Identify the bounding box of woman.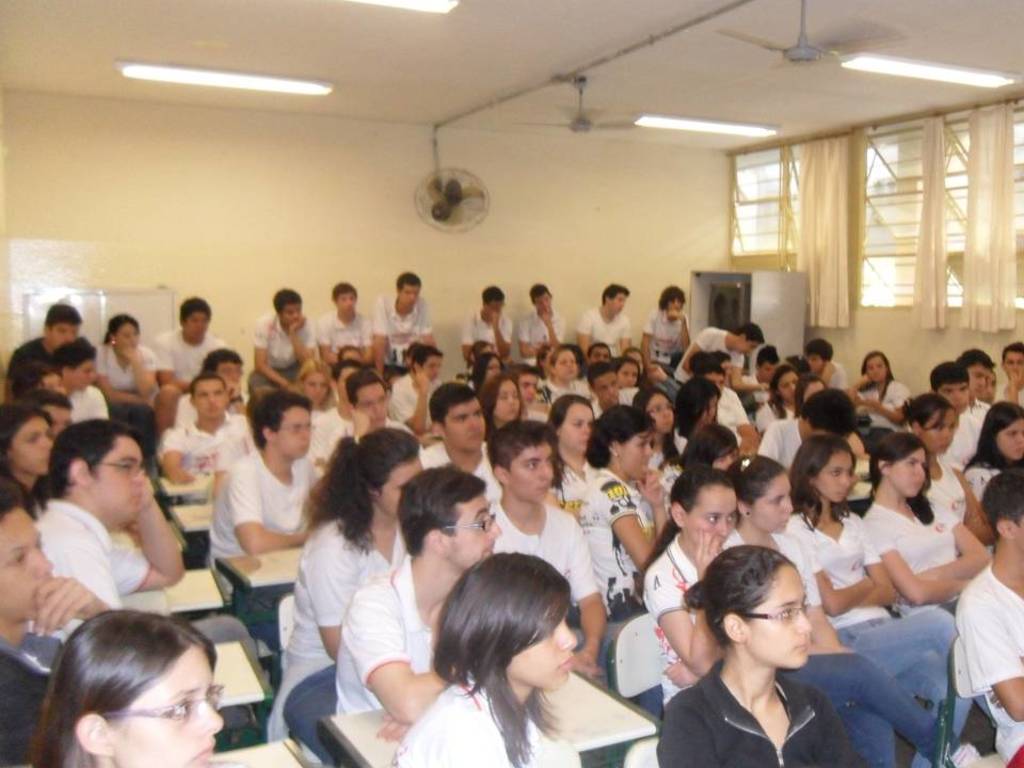
bbox(790, 434, 997, 767).
